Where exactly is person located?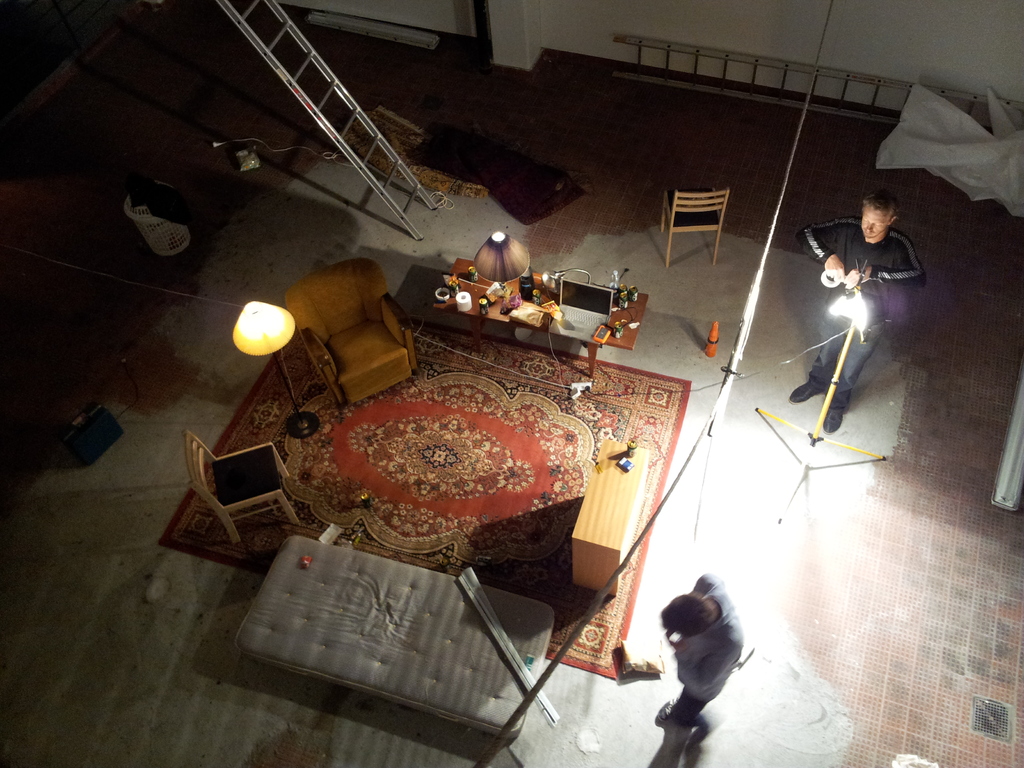
Its bounding box is [x1=659, y1=575, x2=742, y2=732].
